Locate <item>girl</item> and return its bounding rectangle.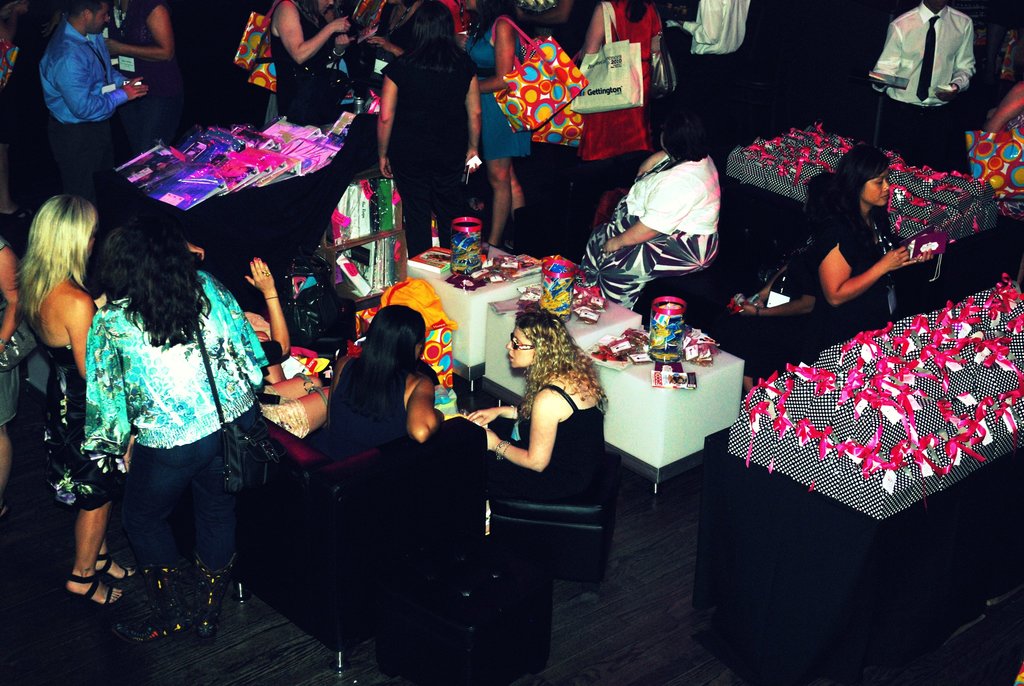
select_region(466, 309, 610, 535).
